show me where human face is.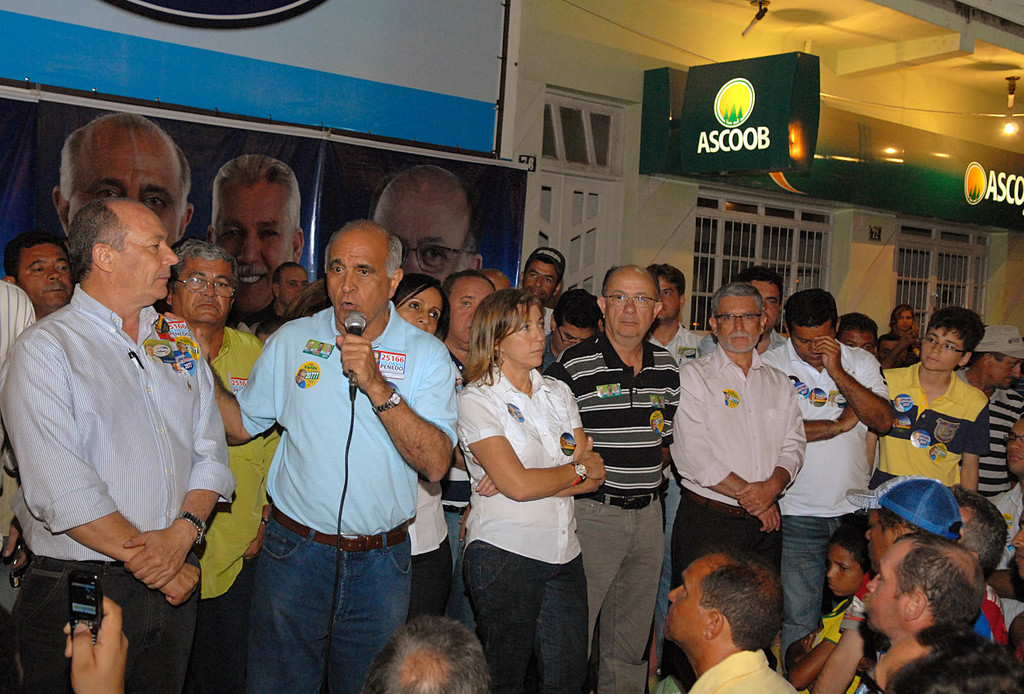
human face is at <region>923, 328, 963, 371</region>.
